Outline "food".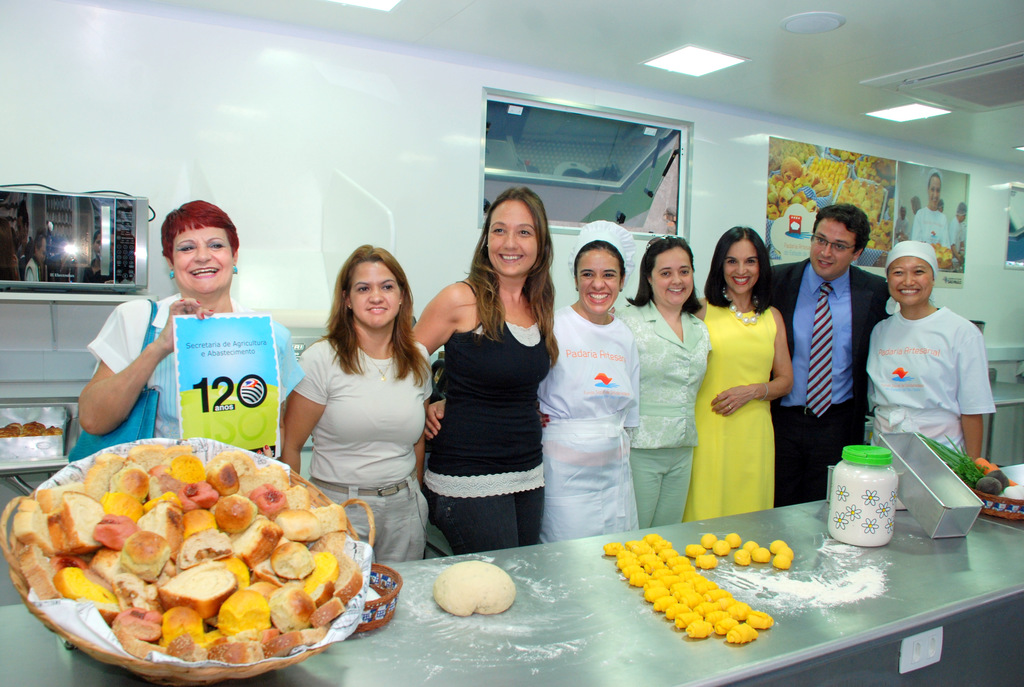
Outline: <box>617,550,630,558</box>.
